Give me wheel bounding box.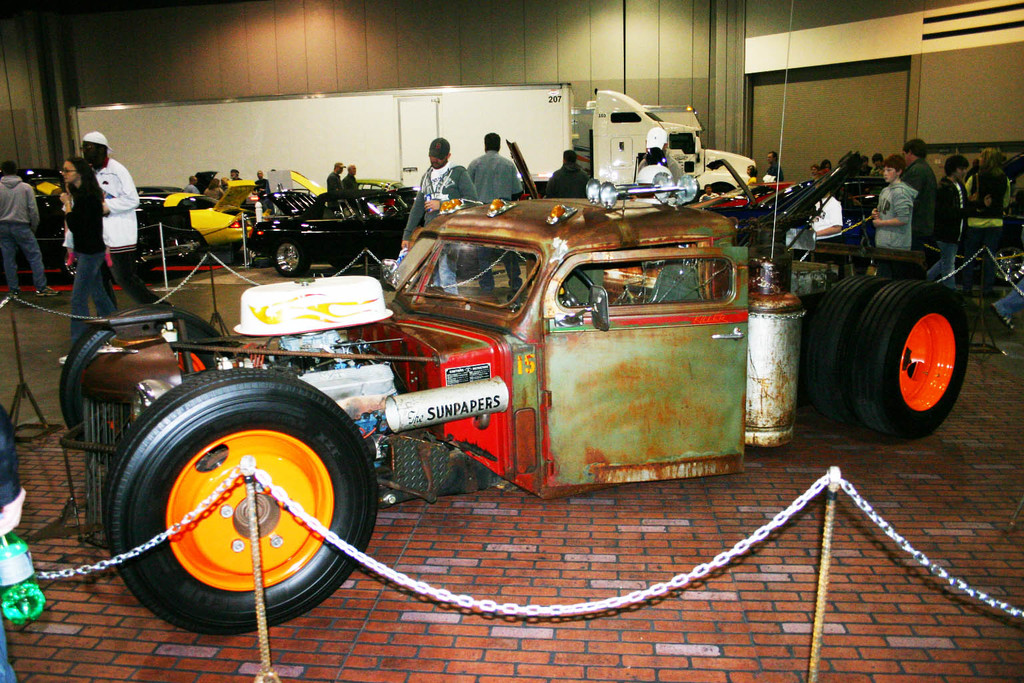
detection(55, 301, 235, 457).
